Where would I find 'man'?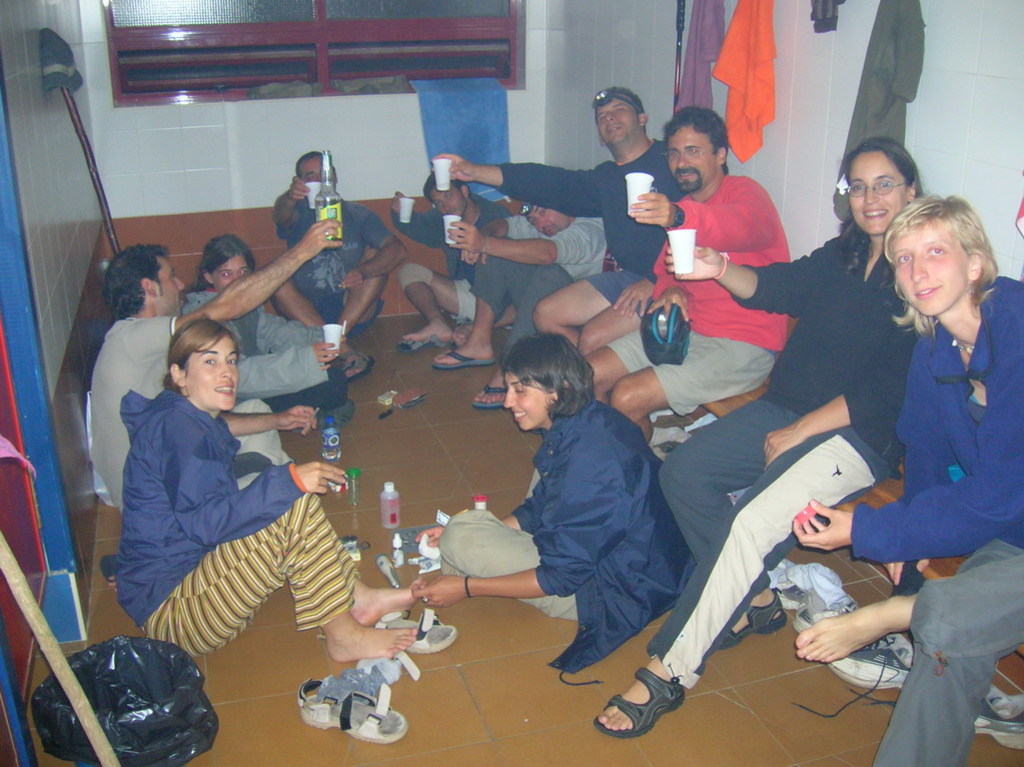
At 431:87:688:356.
